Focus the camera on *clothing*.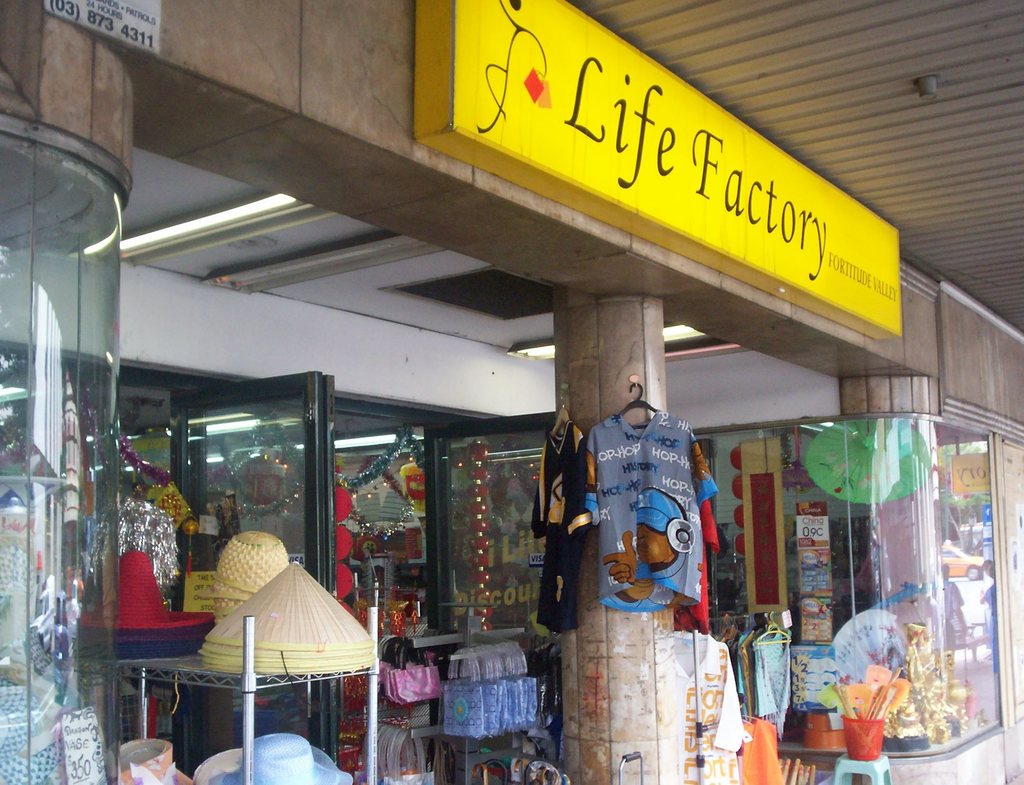
Focus region: x1=575 y1=402 x2=712 y2=649.
